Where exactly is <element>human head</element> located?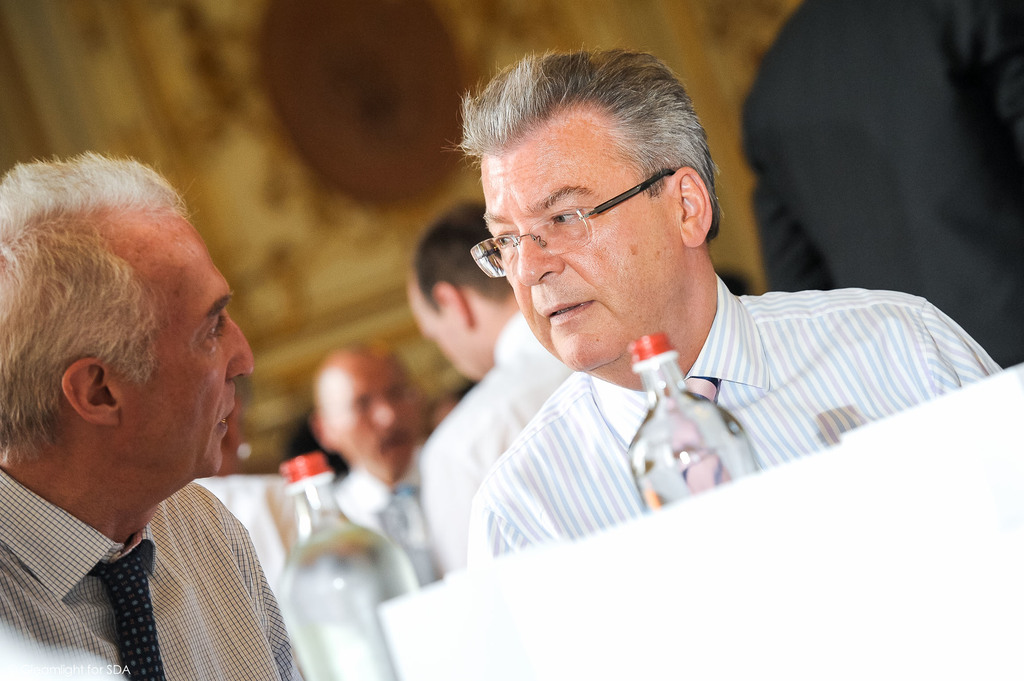
Its bounding box is [305, 339, 428, 479].
